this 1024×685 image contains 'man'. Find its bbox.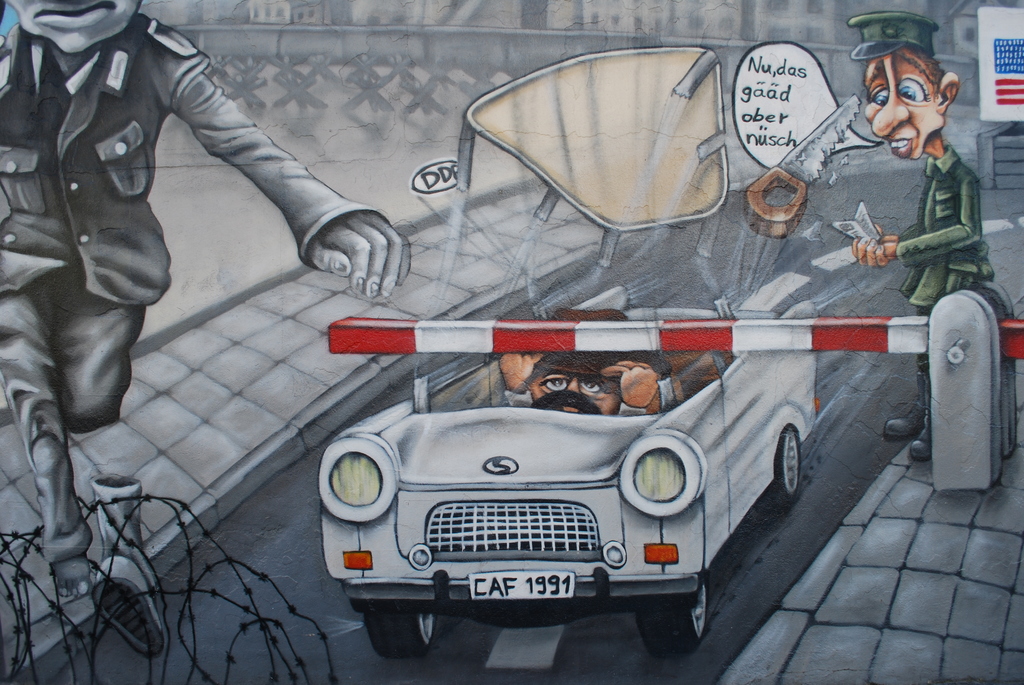
bbox=(0, 0, 406, 425).
